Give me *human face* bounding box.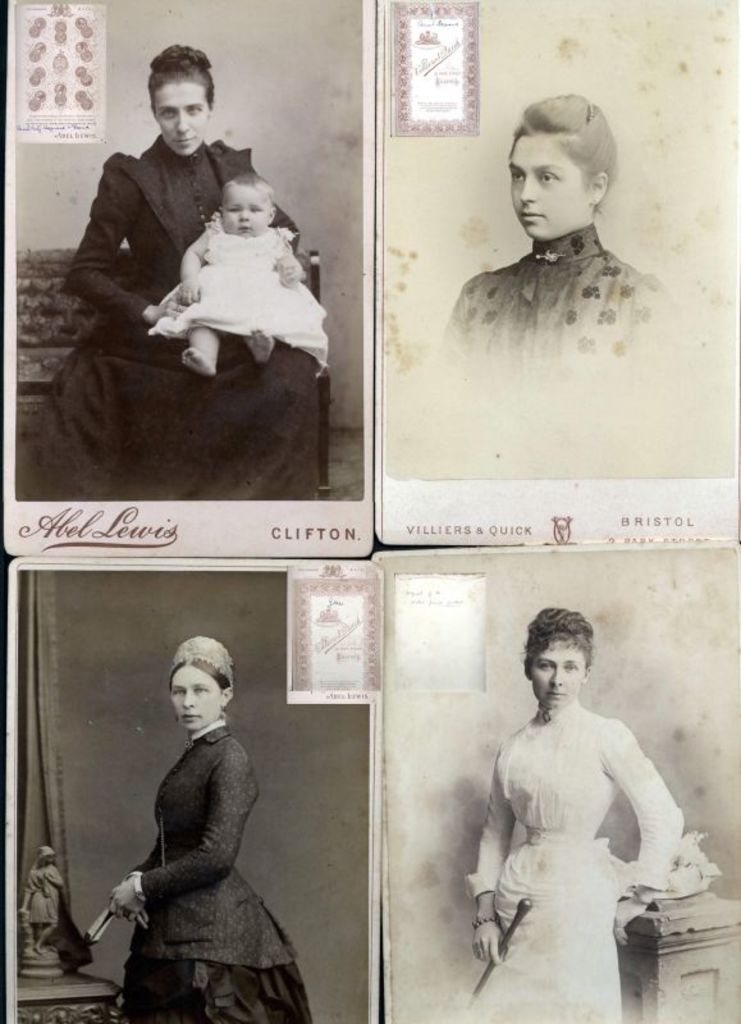
left=527, top=644, right=581, bottom=707.
